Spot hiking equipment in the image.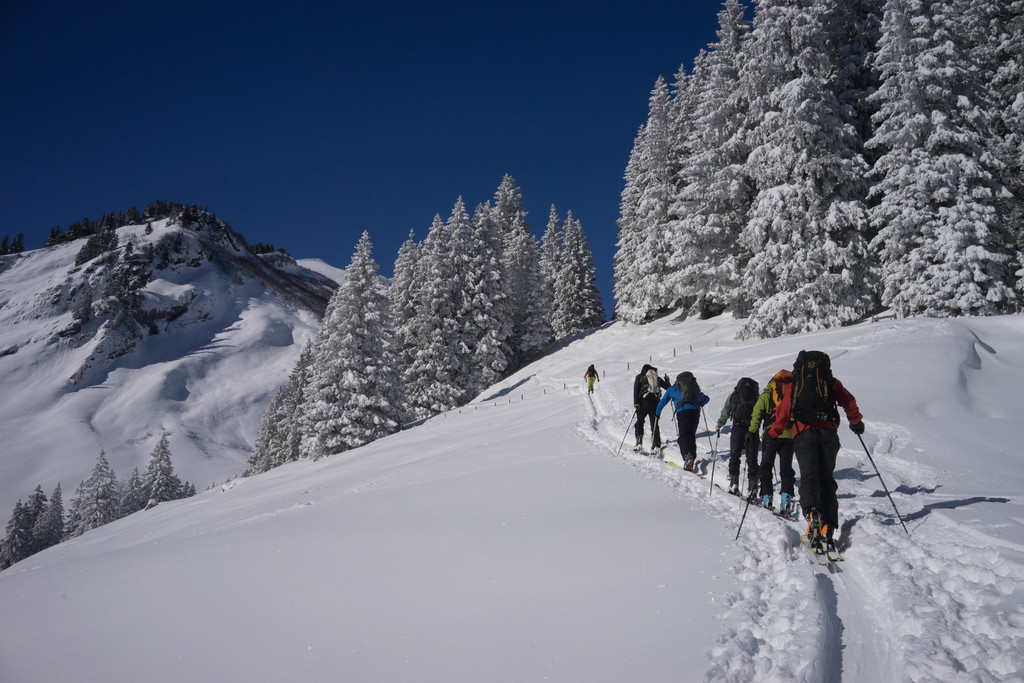
hiking equipment found at bbox=(668, 400, 680, 435).
